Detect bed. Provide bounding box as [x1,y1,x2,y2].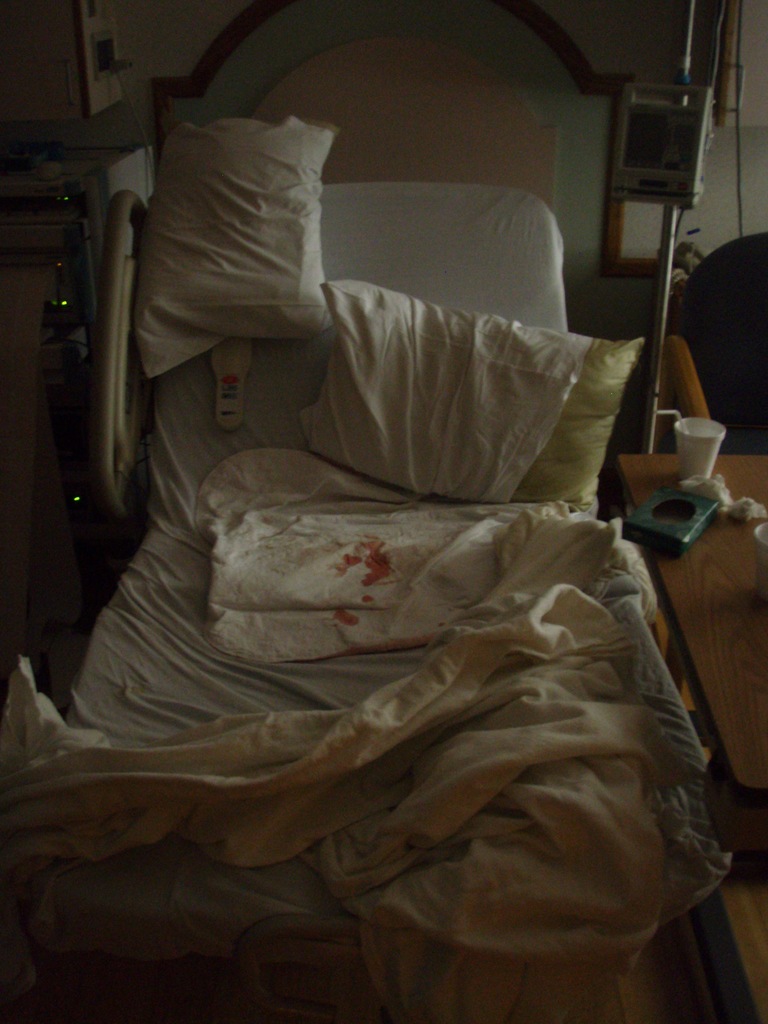
[0,0,678,1023].
